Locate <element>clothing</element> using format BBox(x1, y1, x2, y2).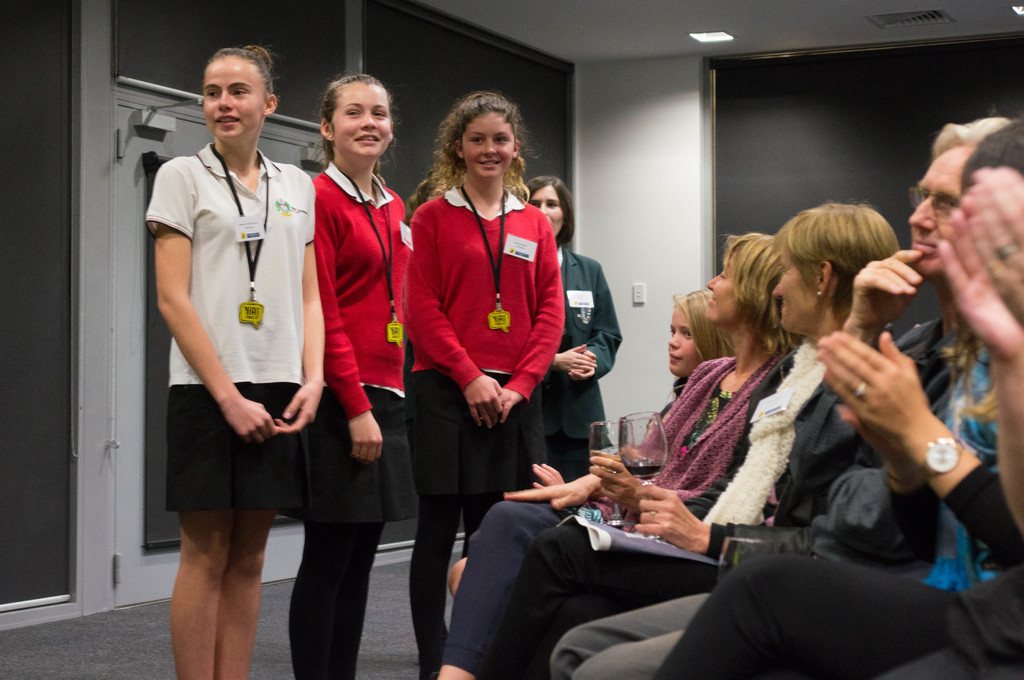
BBox(301, 158, 423, 529).
